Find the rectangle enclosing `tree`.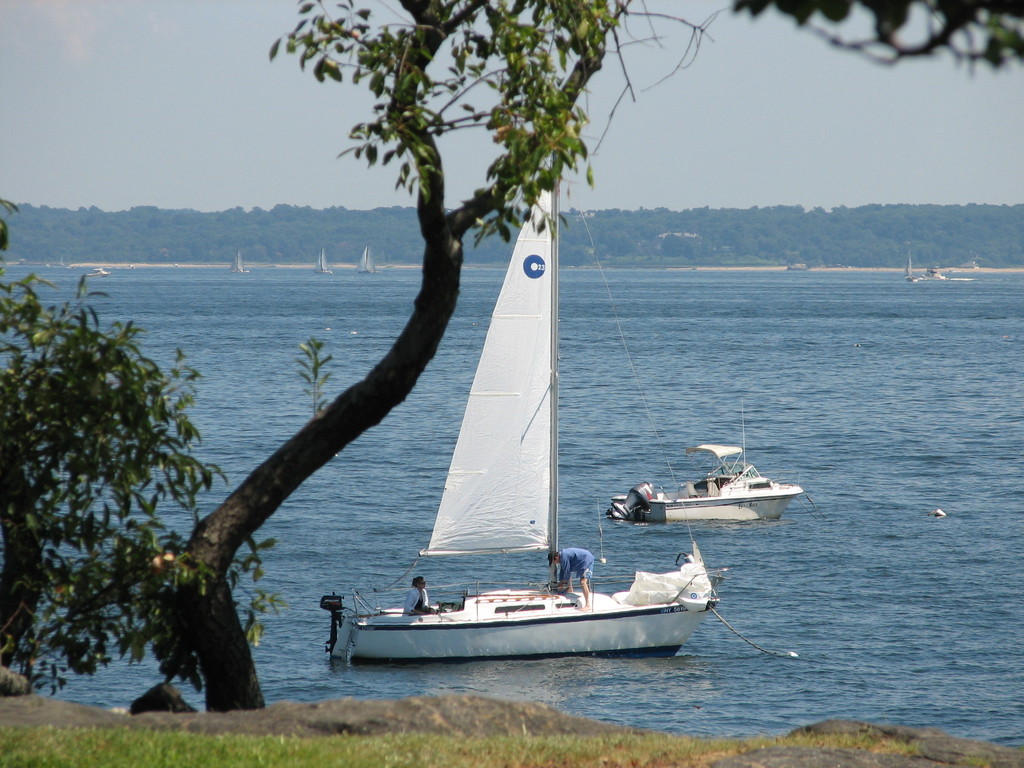
<bbox>178, 0, 1023, 709</bbox>.
